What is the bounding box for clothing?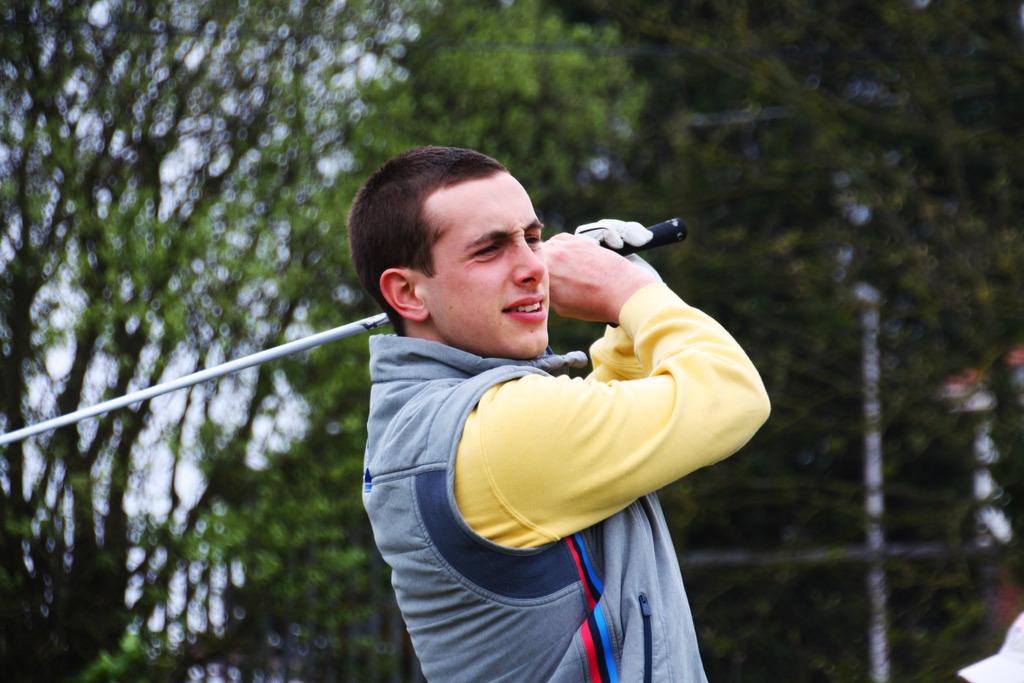
[left=391, top=241, right=776, bottom=643].
